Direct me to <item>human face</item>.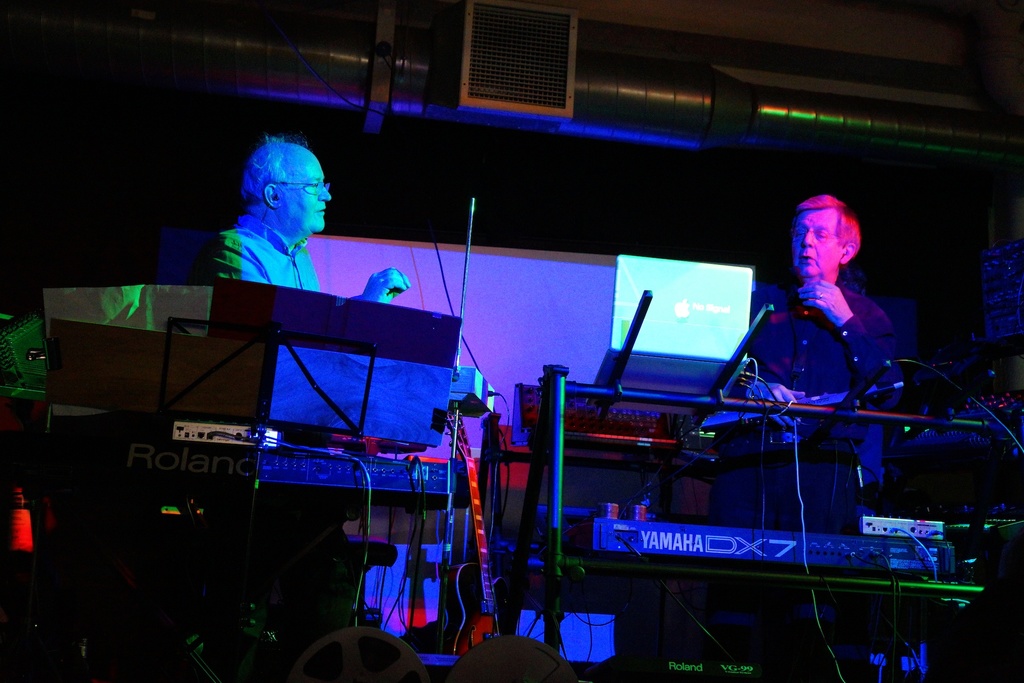
Direction: select_region(793, 207, 837, 283).
